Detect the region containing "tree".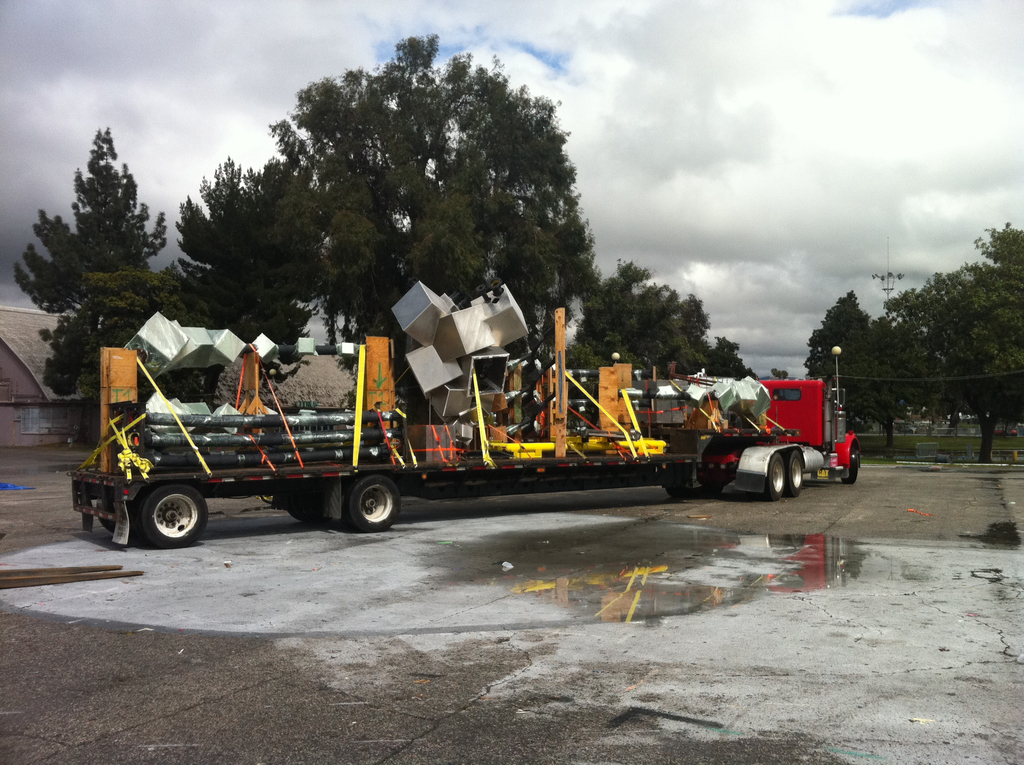
<box>798,290,930,451</box>.
